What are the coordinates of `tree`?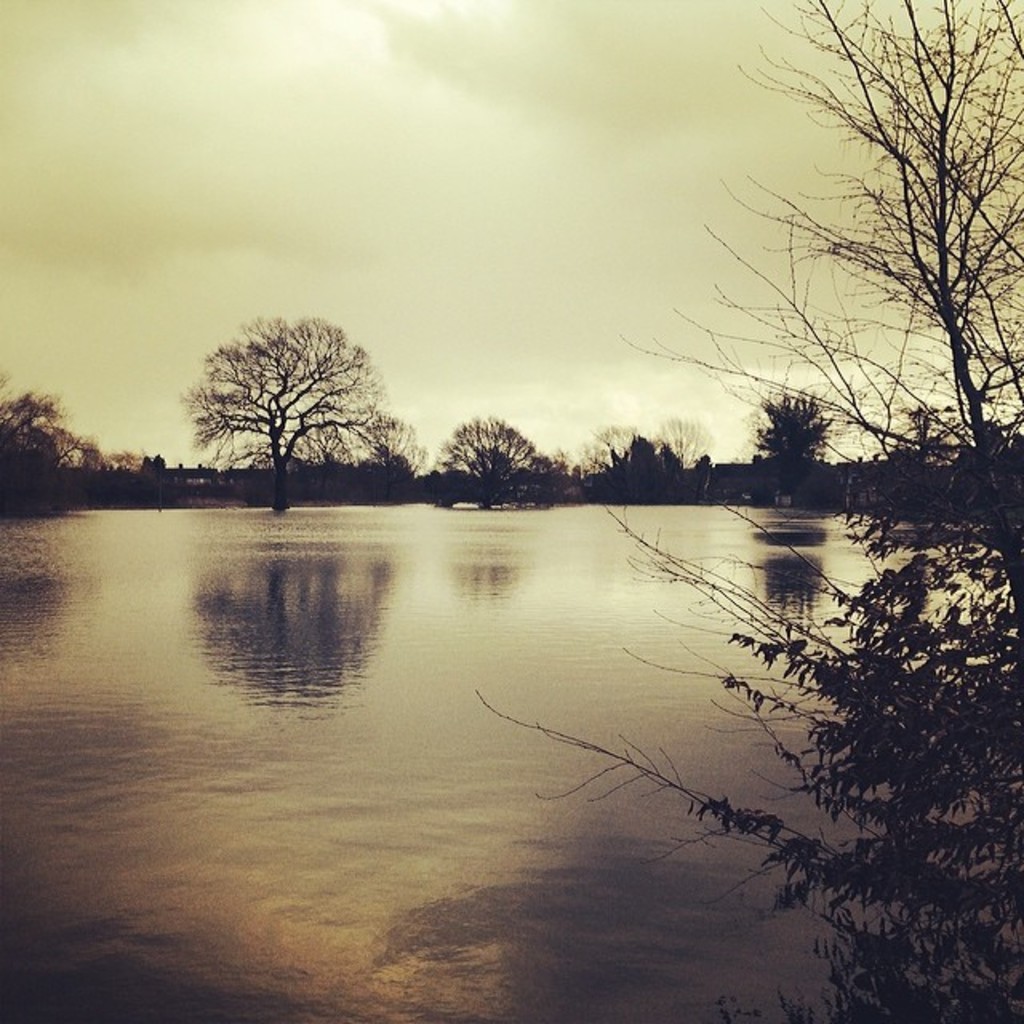
181/304/381/533.
